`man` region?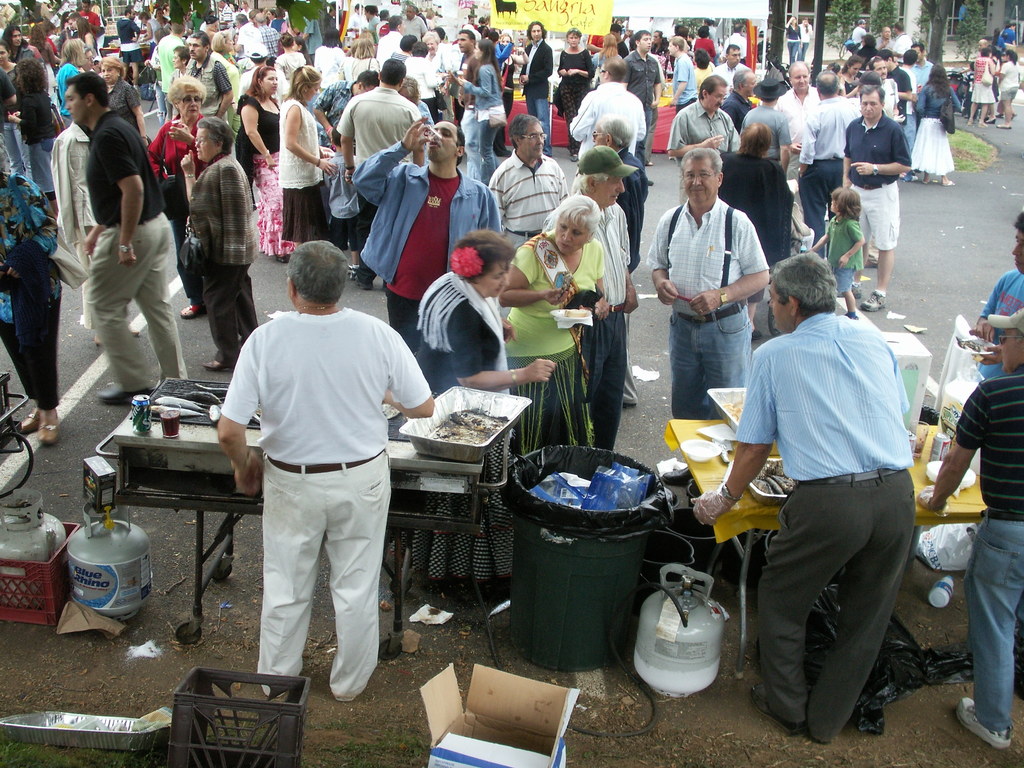
{"x1": 514, "y1": 20, "x2": 555, "y2": 156}
